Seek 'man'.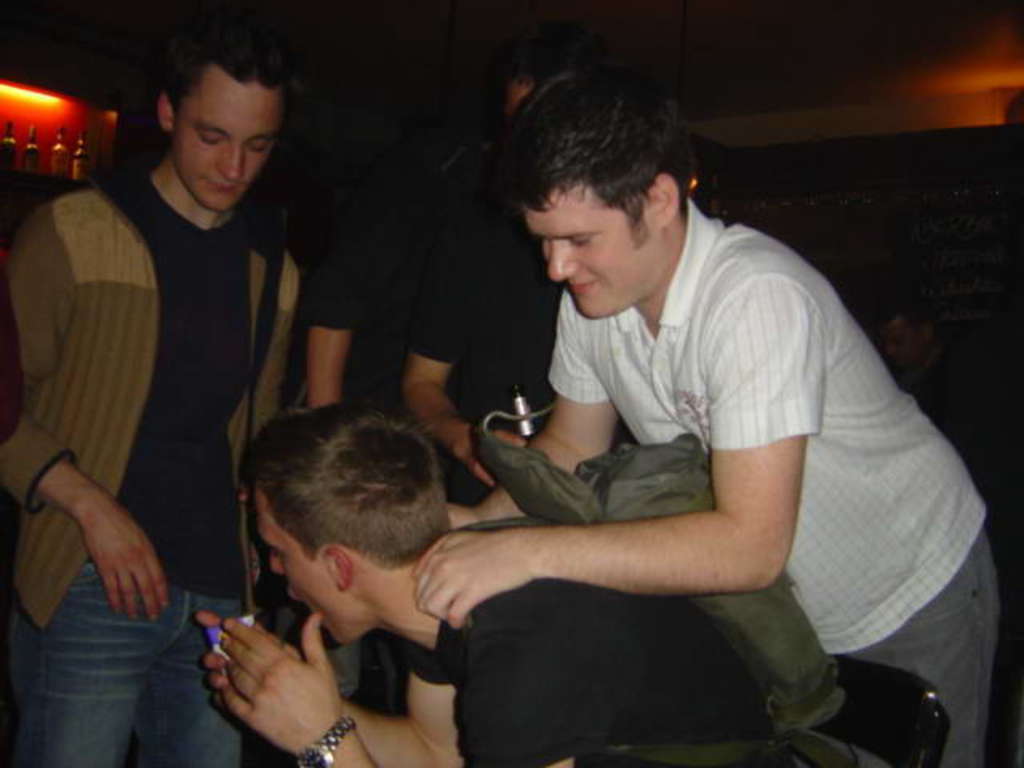
bbox(397, 67, 557, 490).
